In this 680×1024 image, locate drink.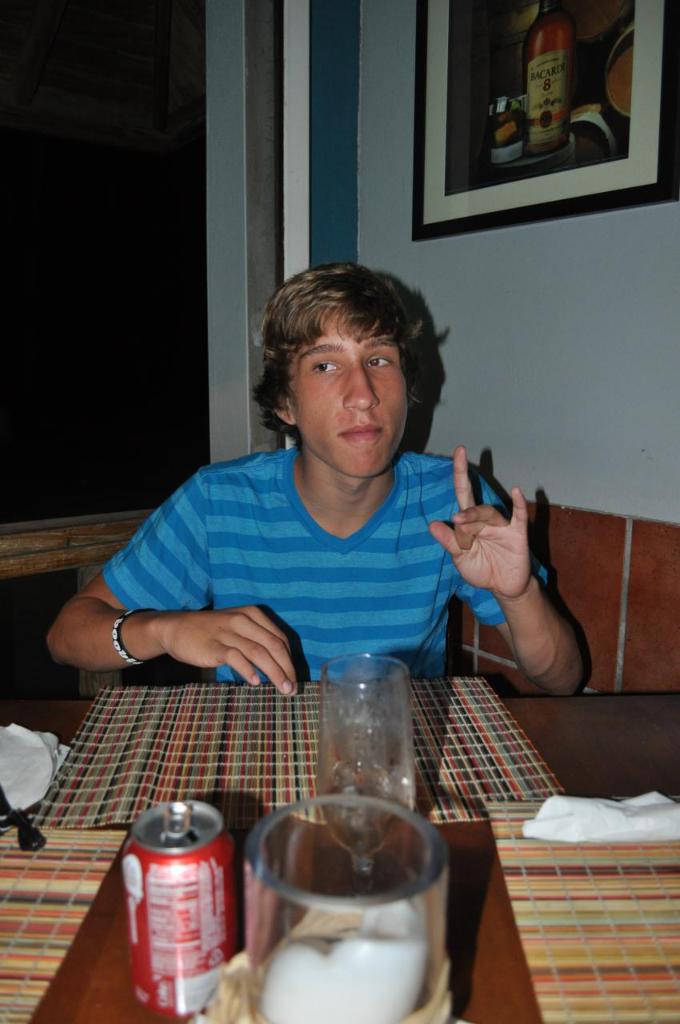
Bounding box: 260,939,429,1023.
